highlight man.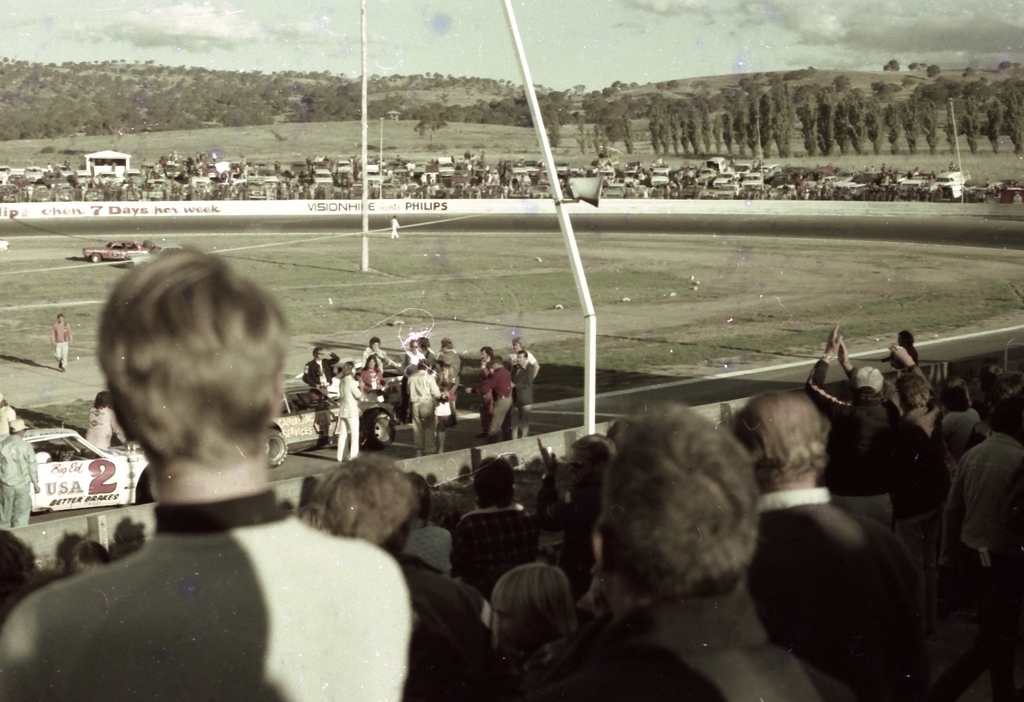
Highlighted region: bbox=[399, 338, 422, 367].
